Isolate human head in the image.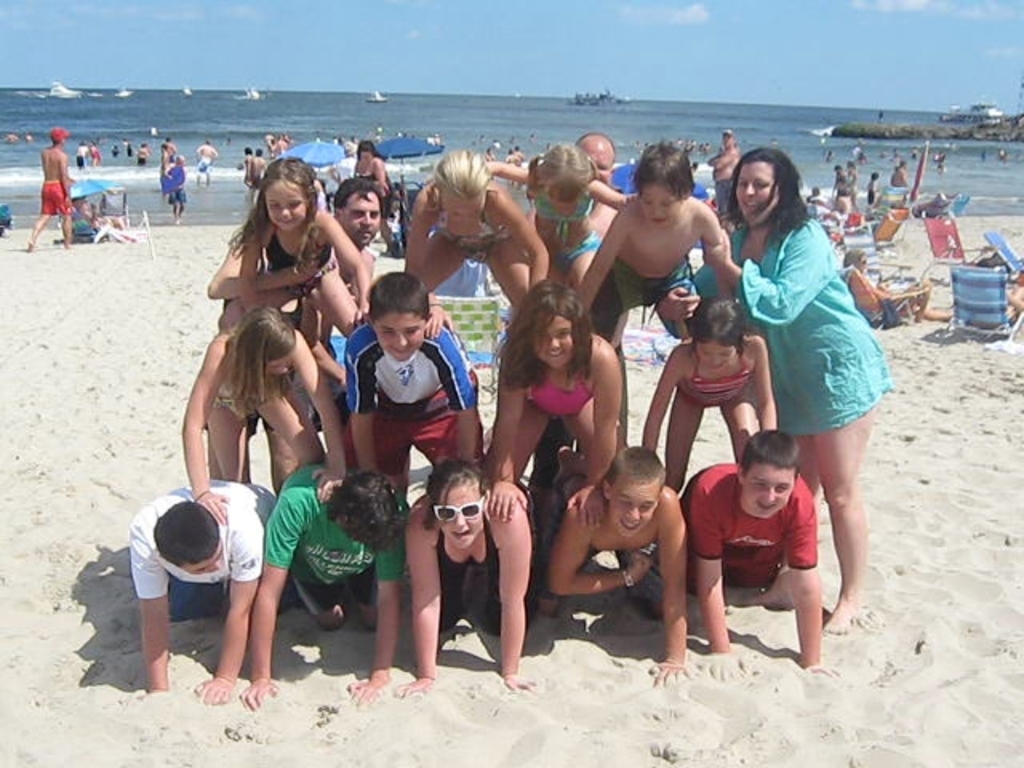
Isolated region: BBox(338, 168, 386, 248).
